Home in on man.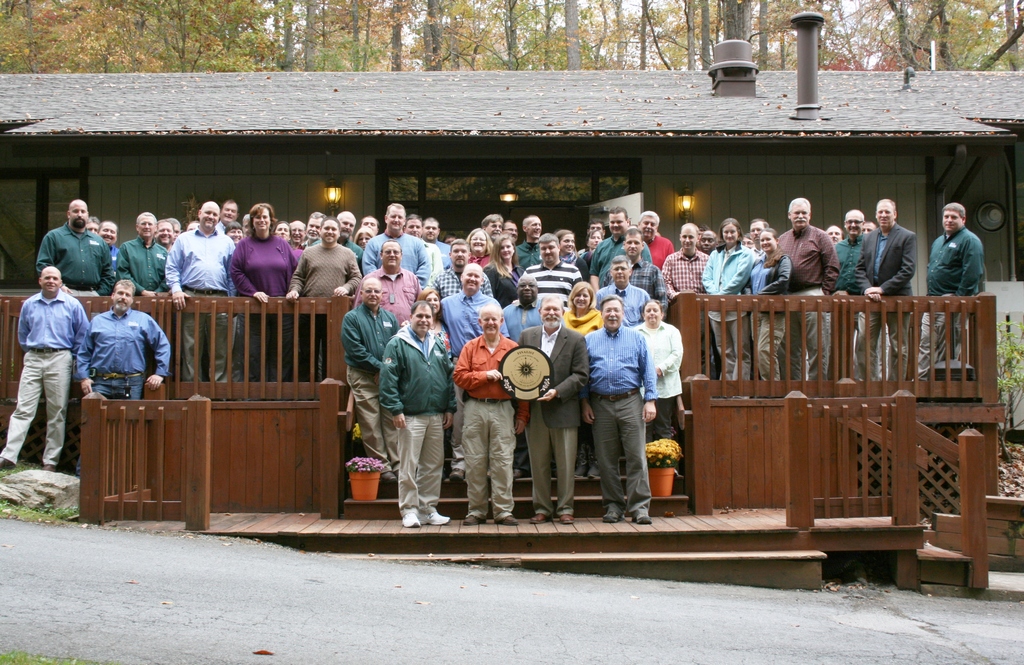
Homed in at 499:277:549:341.
